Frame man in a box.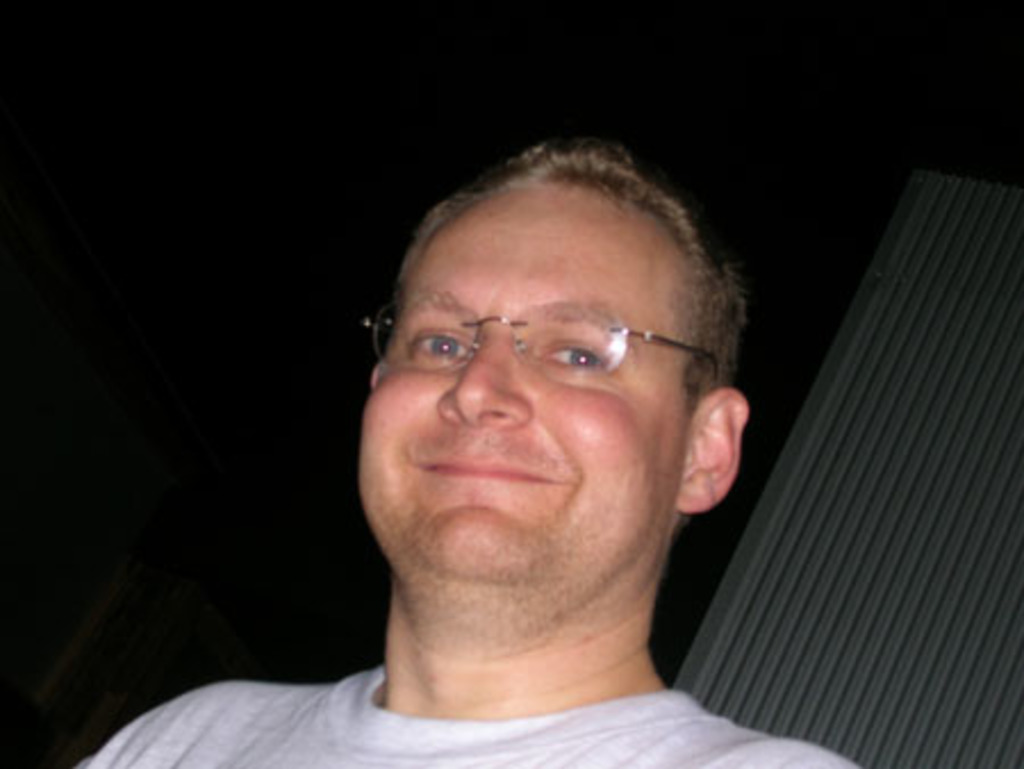
{"left": 171, "top": 121, "right": 912, "bottom": 768}.
